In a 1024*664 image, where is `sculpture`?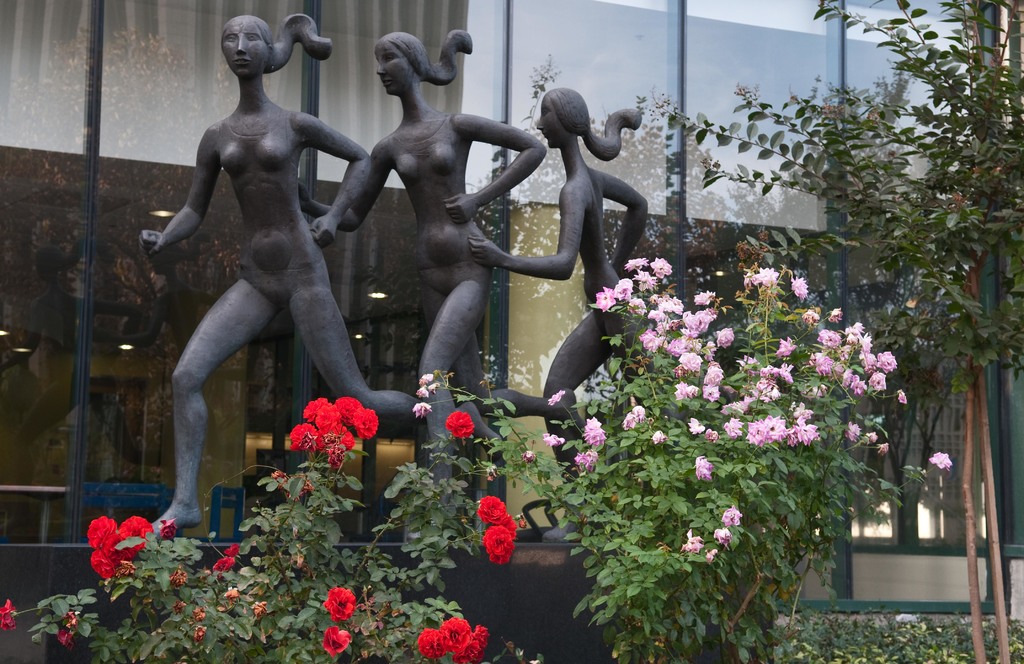
bbox=[482, 88, 668, 494].
